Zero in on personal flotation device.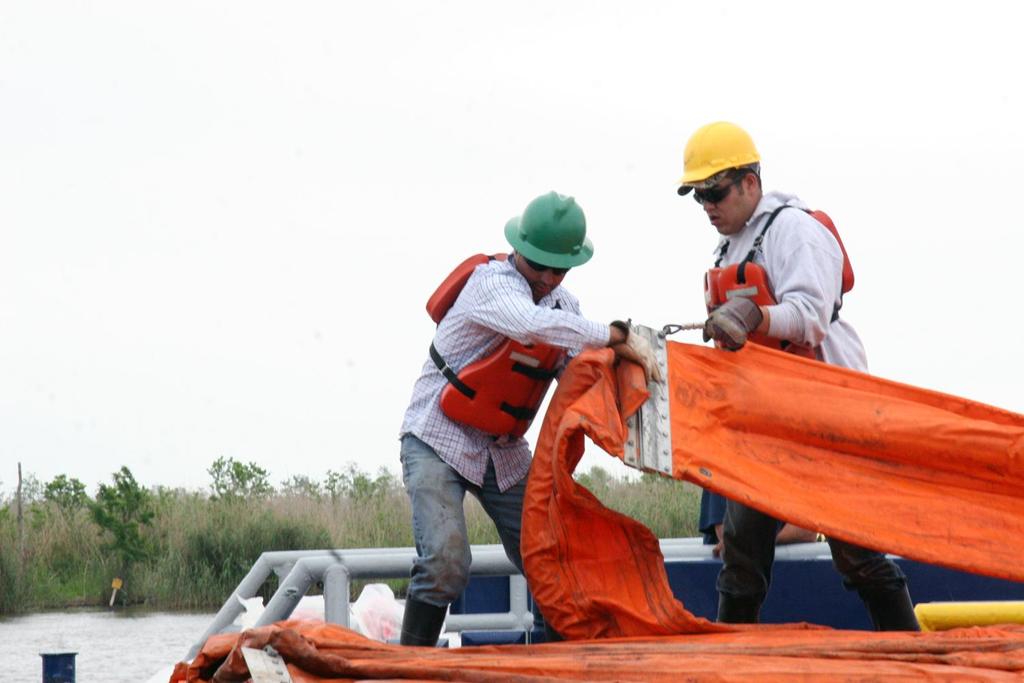
Zeroed in: rect(696, 199, 857, 367).
